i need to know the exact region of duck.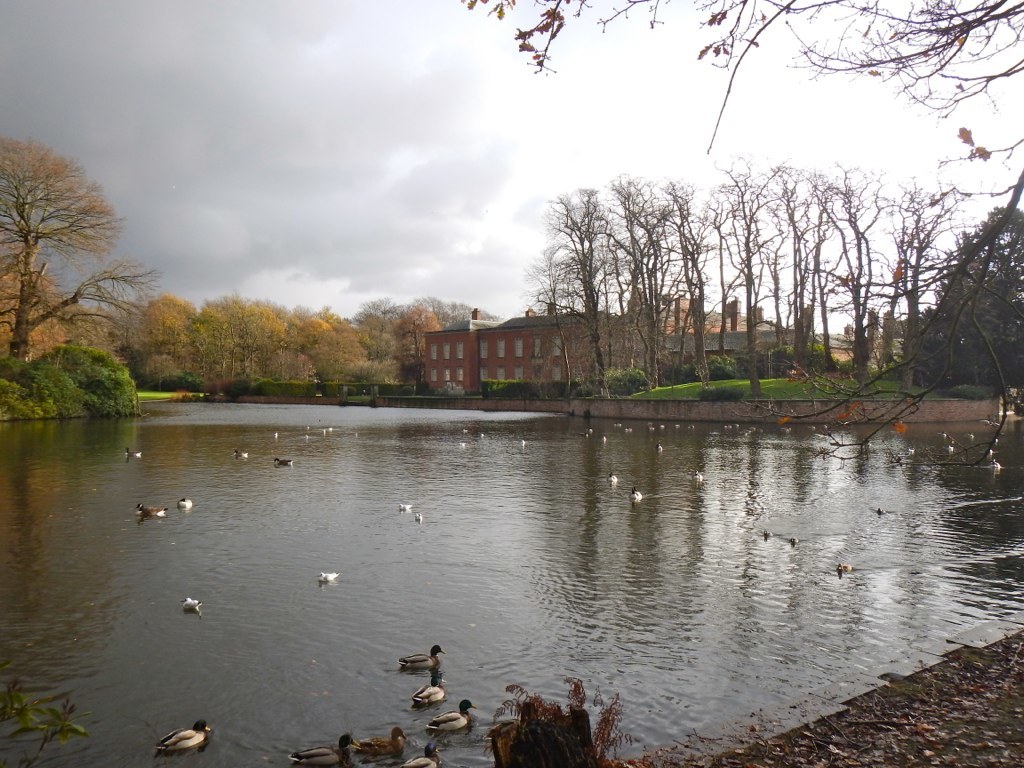
Region: (x1=156, y1=721, x2=211, y2=747).
